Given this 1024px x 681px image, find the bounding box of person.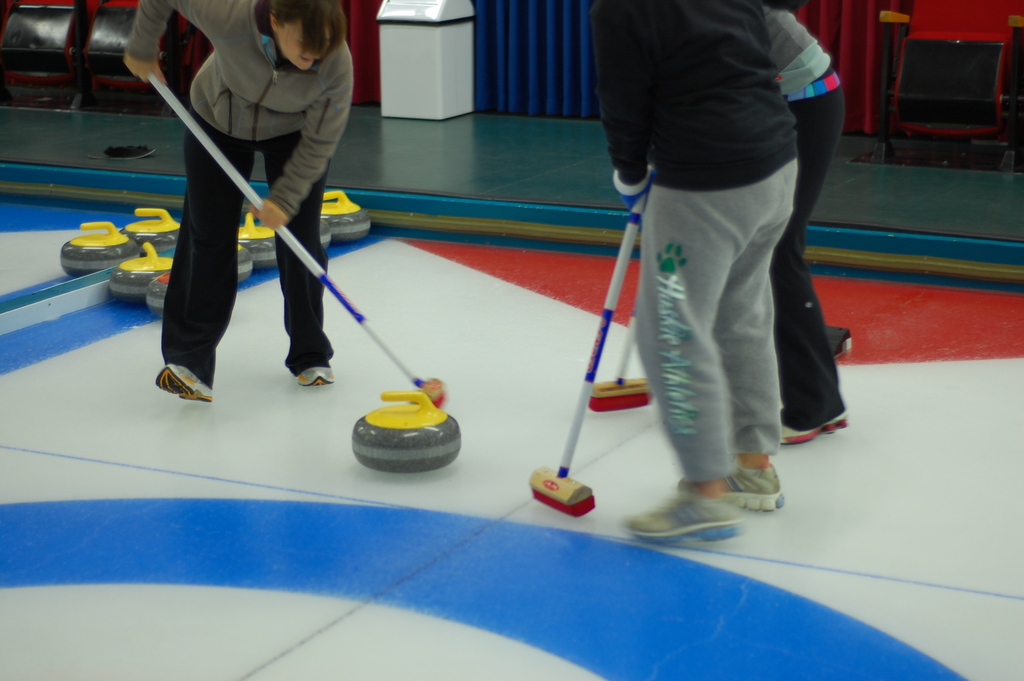
125 0 354 406.
